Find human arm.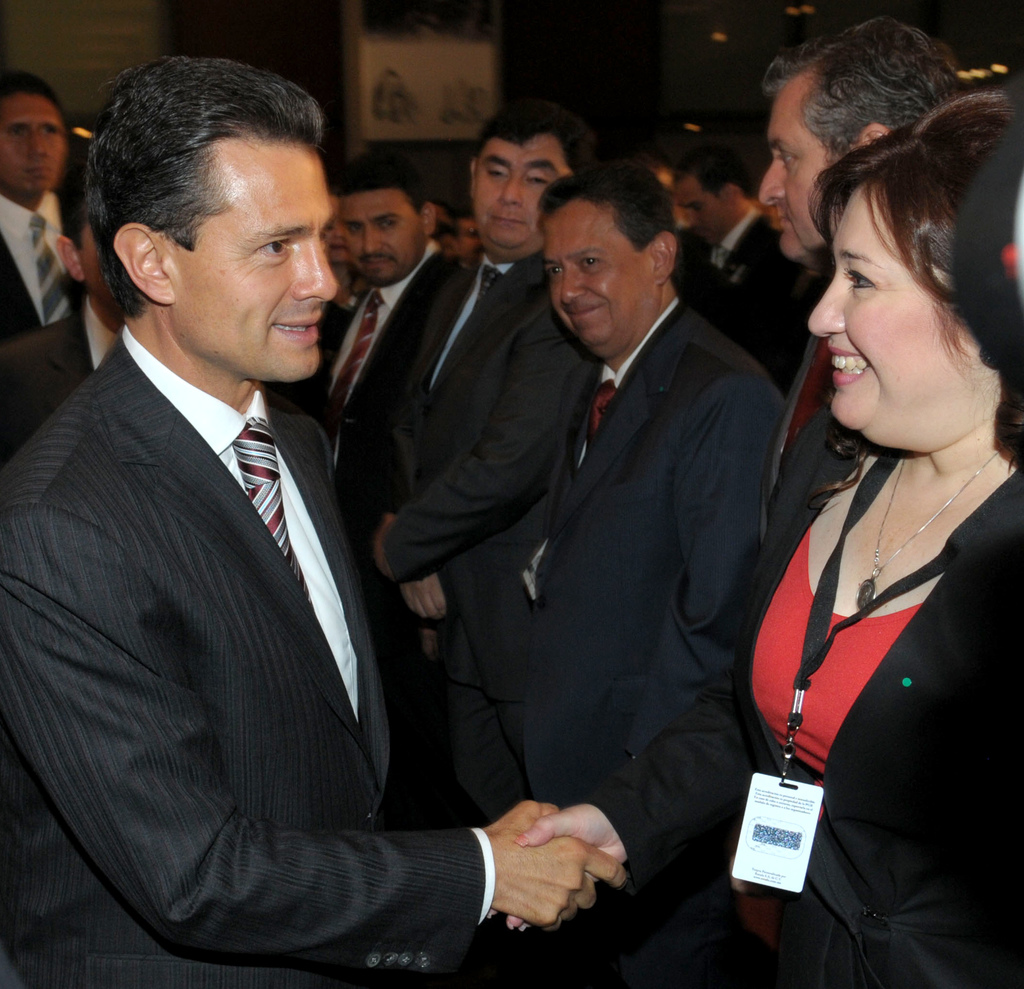
box=[748, 247, 801, 385].
